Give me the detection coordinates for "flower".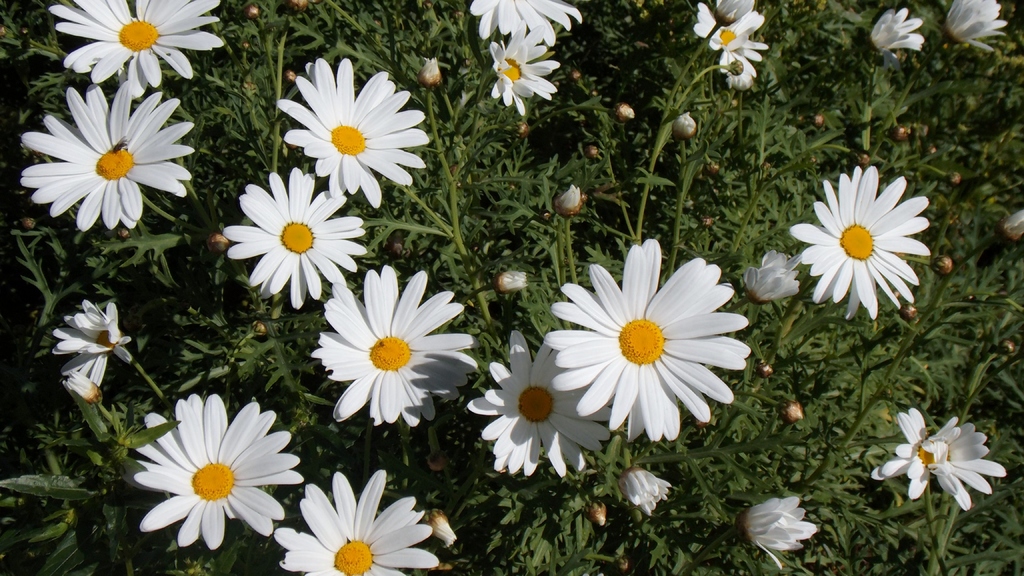
(713, 0, 749, 24).
